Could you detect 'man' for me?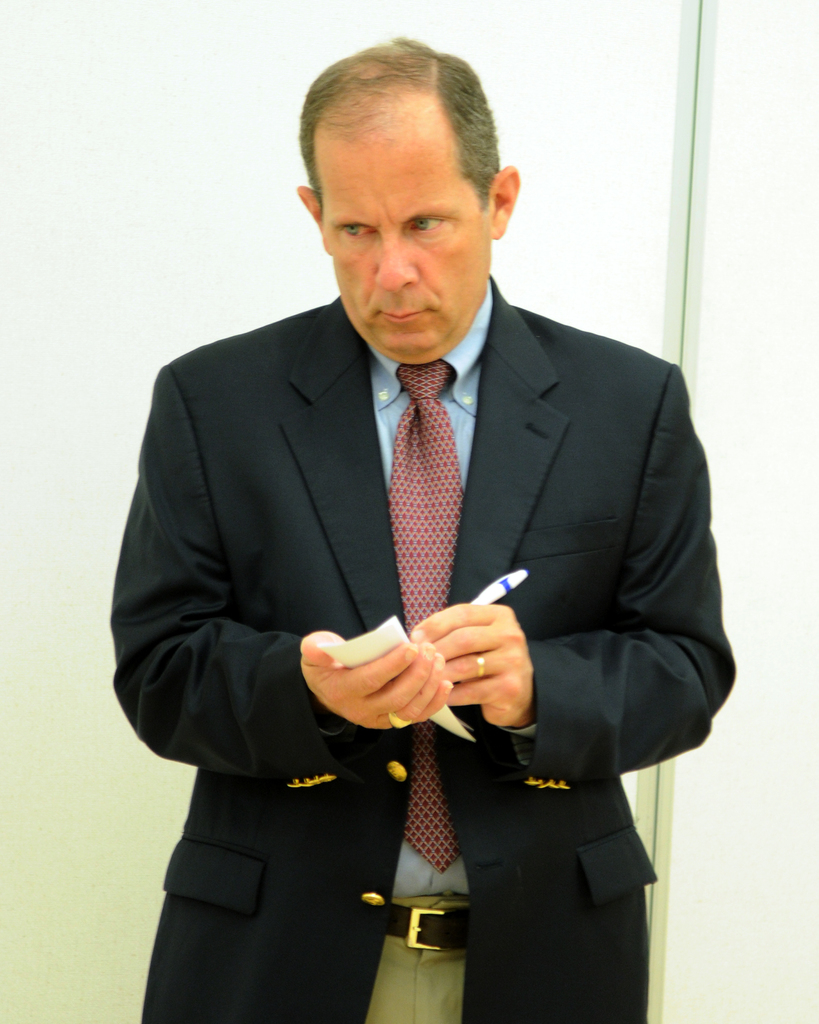
Detection result: 116 50 737 981.
